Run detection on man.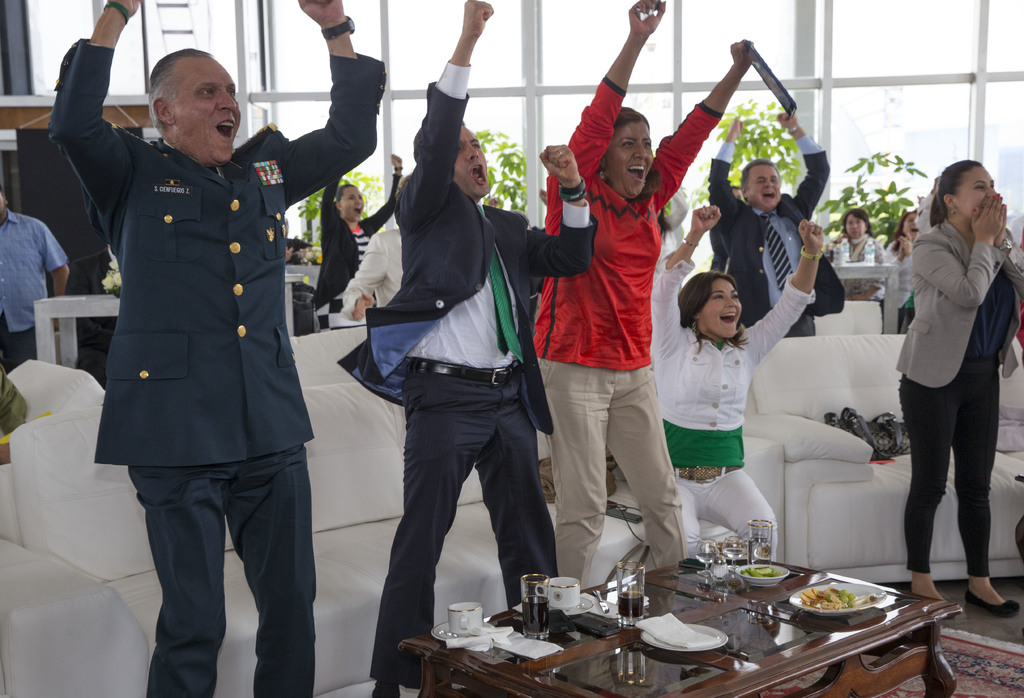
Result: (331,0,597,697).
